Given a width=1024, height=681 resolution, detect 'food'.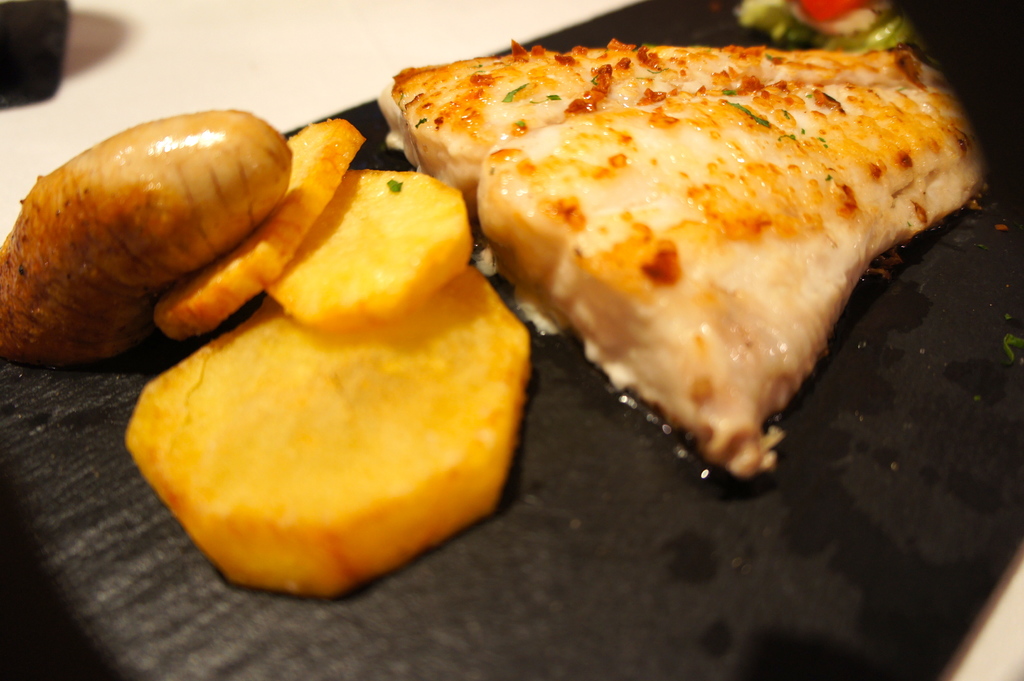
(x1=410, y1=27, x2=989, y2=469).
